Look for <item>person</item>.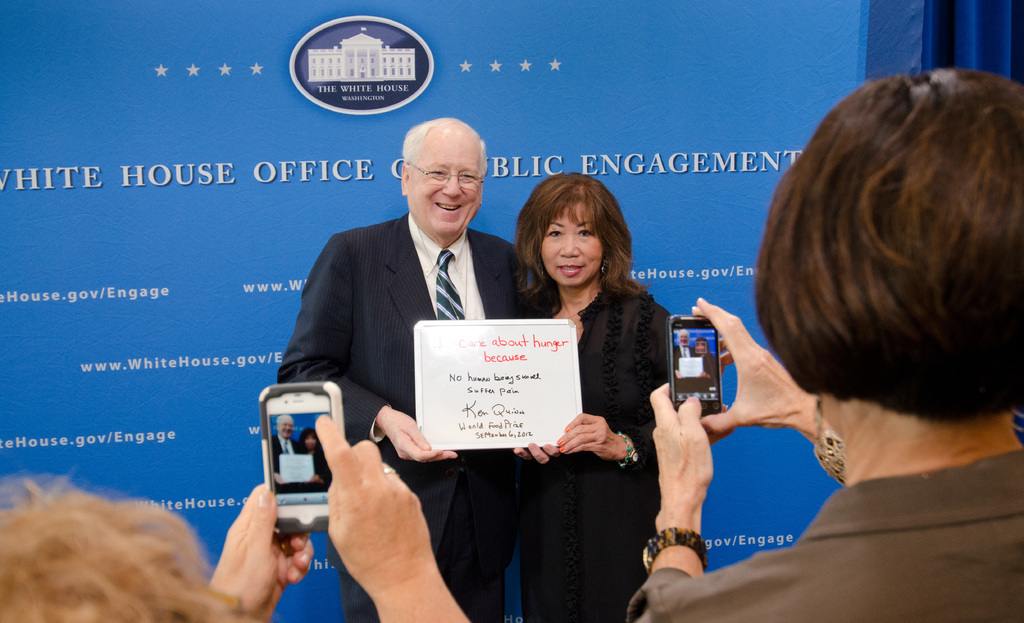
Found: <bbox>277, 111, 538, 620</bbox>.
